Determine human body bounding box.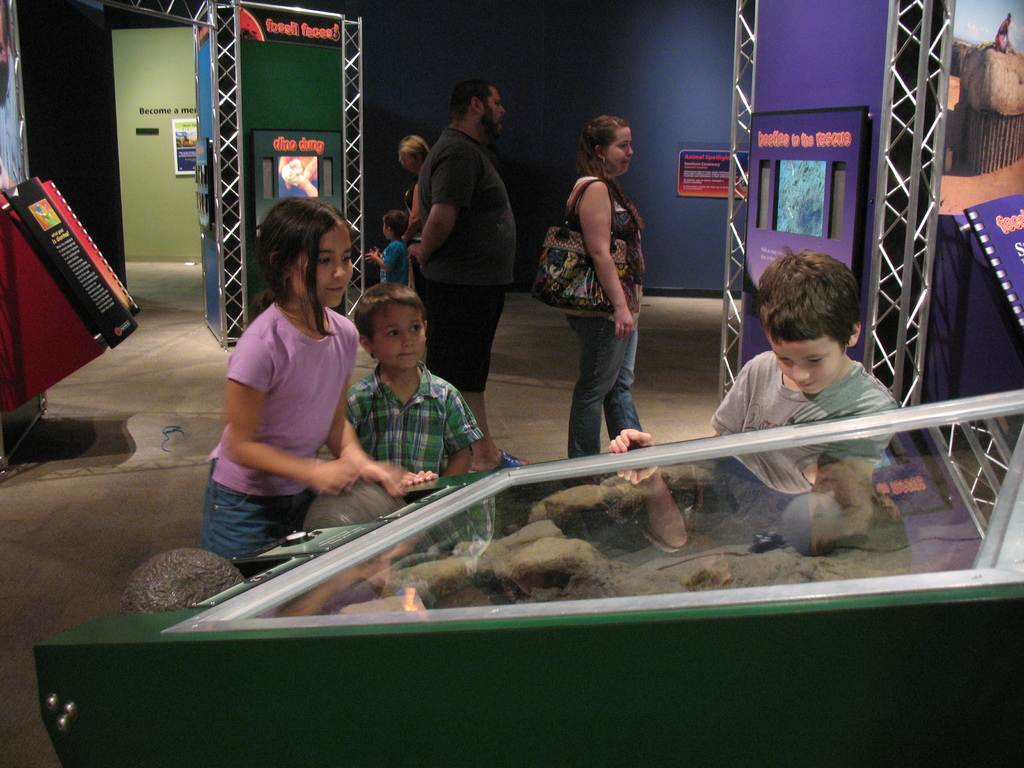
Determined: (left=313, top=282, right=497, bottom=529).
